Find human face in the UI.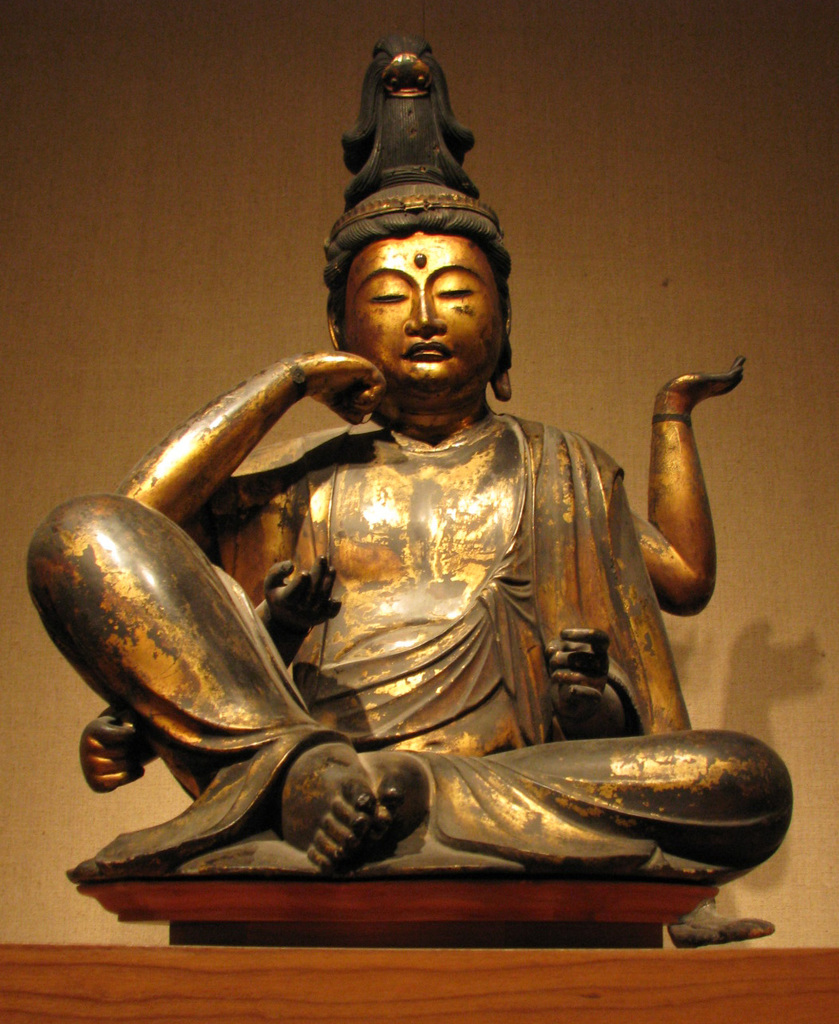
UI element at [332, 223, 507, 397].
